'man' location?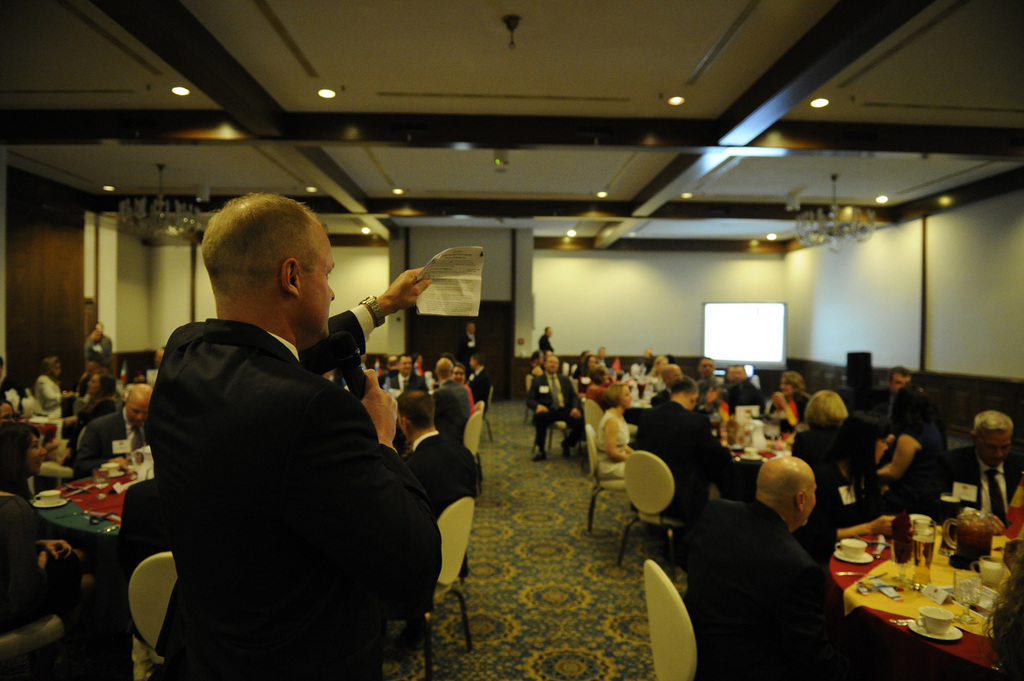
63,371,113,459
